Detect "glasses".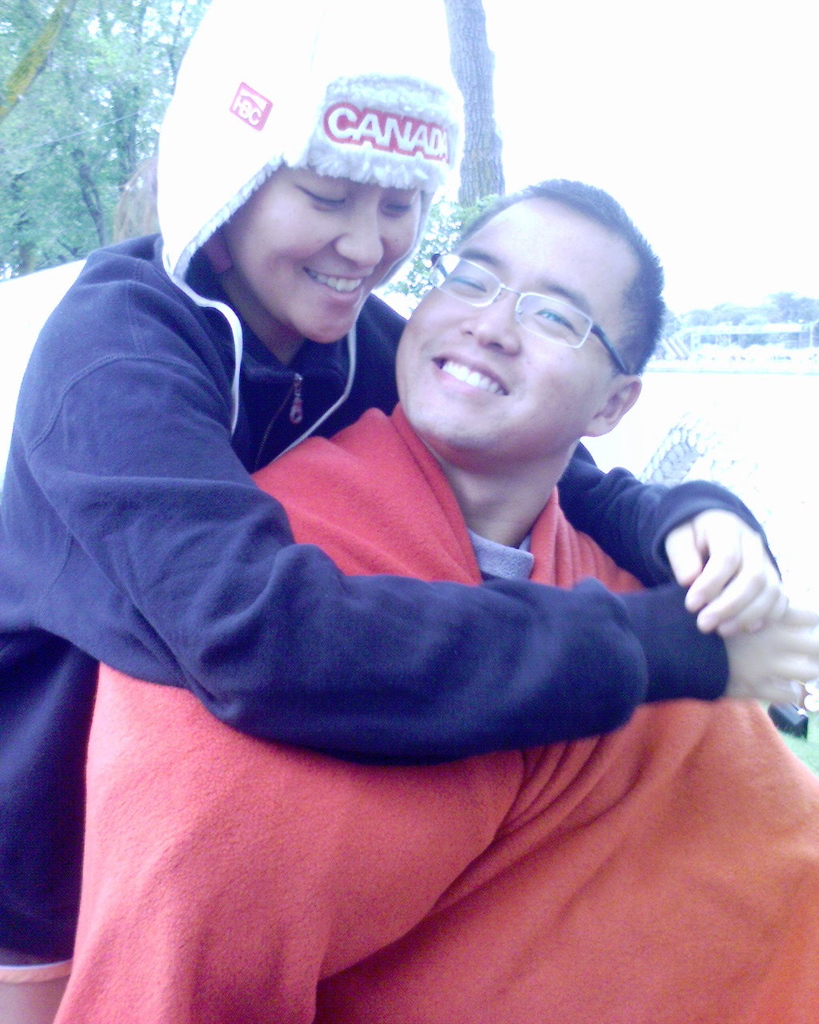
Detected at [424, 244, 623, 378].
